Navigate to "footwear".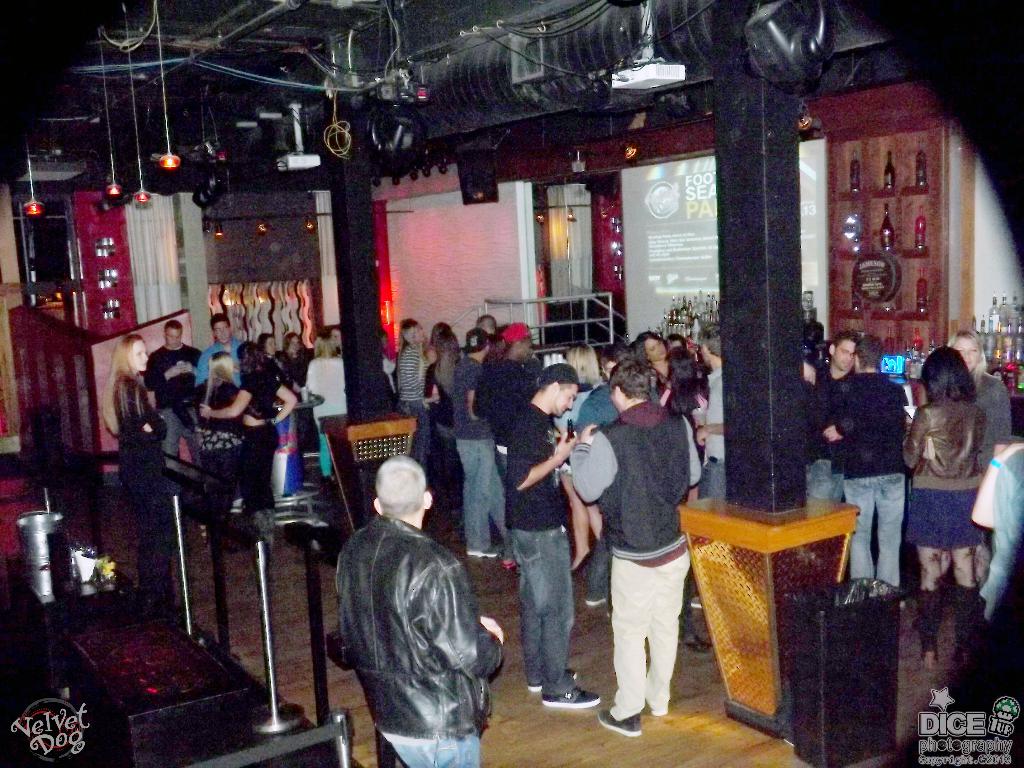
Navigation target: {"left": 586, "top": 593, "right": 612, "bottom": 607}.
